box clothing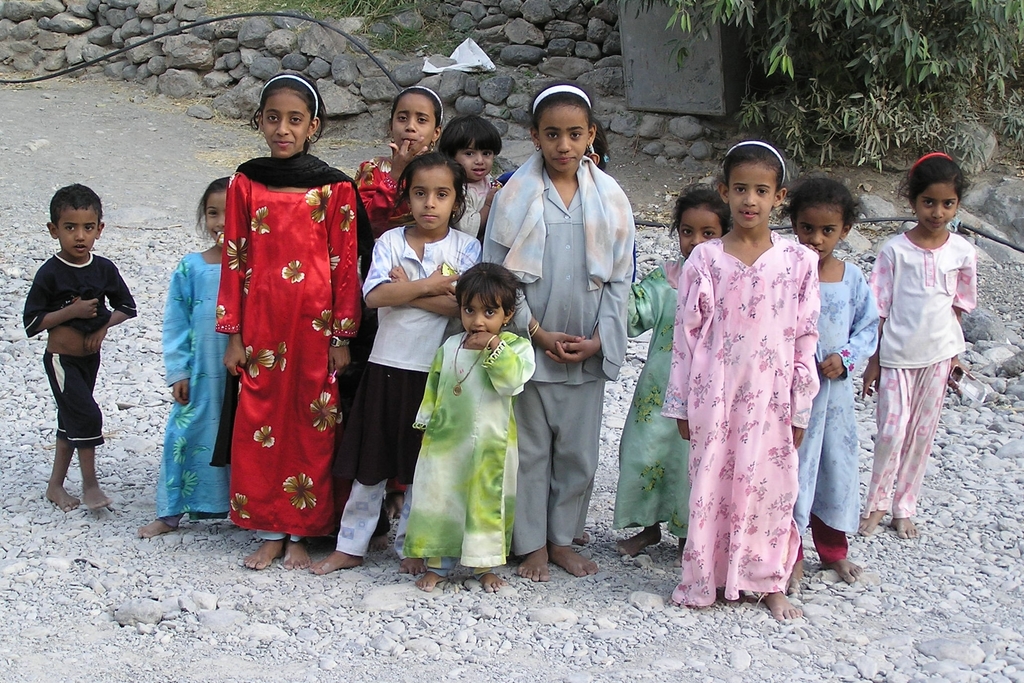
Rect(797, 261, 881, 568)
